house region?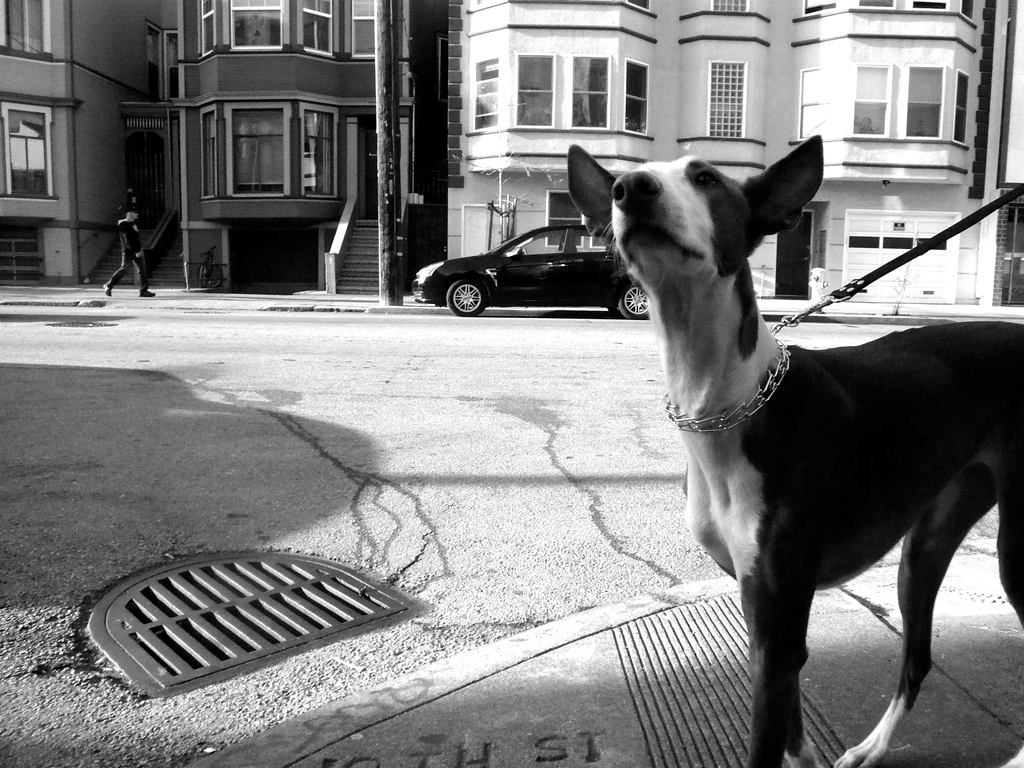
l=449, t=0, r=1023, b=307
